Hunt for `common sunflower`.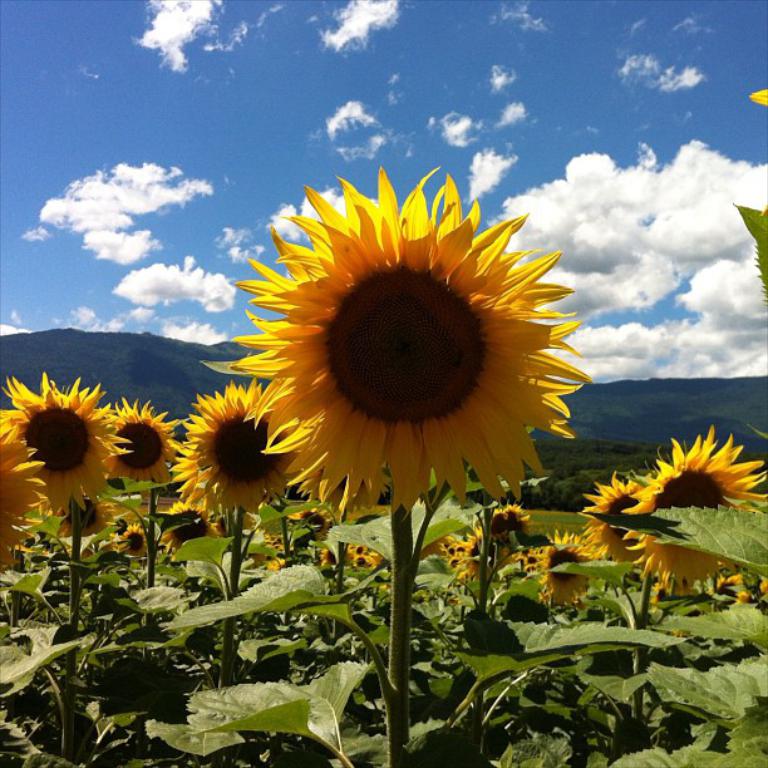
Hunted down at bbox=[104, 395, 184, 483].
